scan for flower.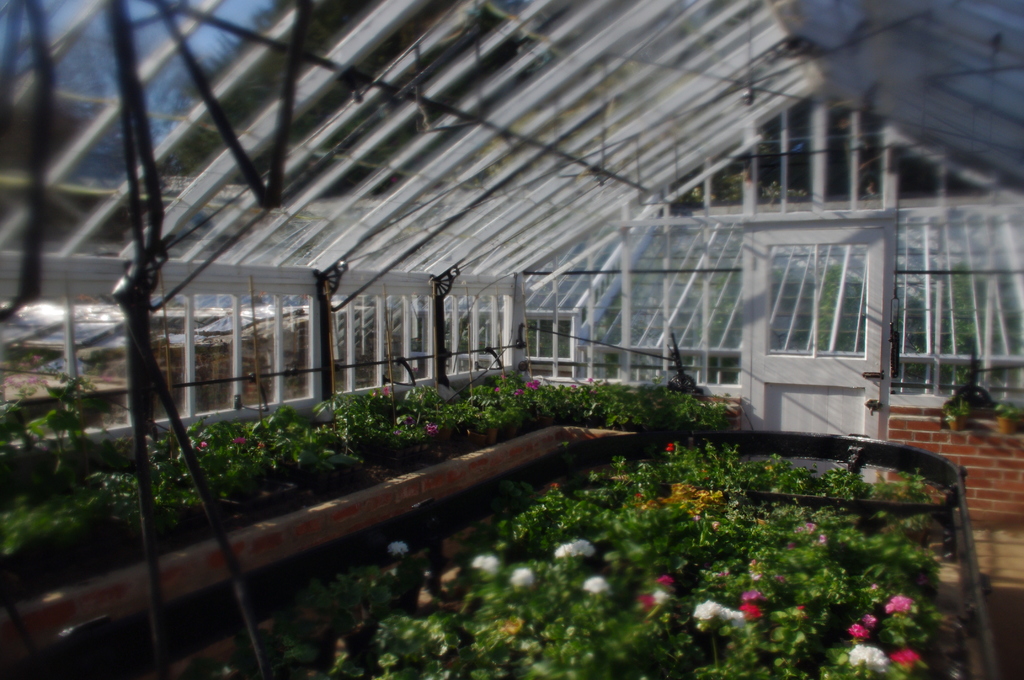
Scan result: box(851, 627, 872, 639).
